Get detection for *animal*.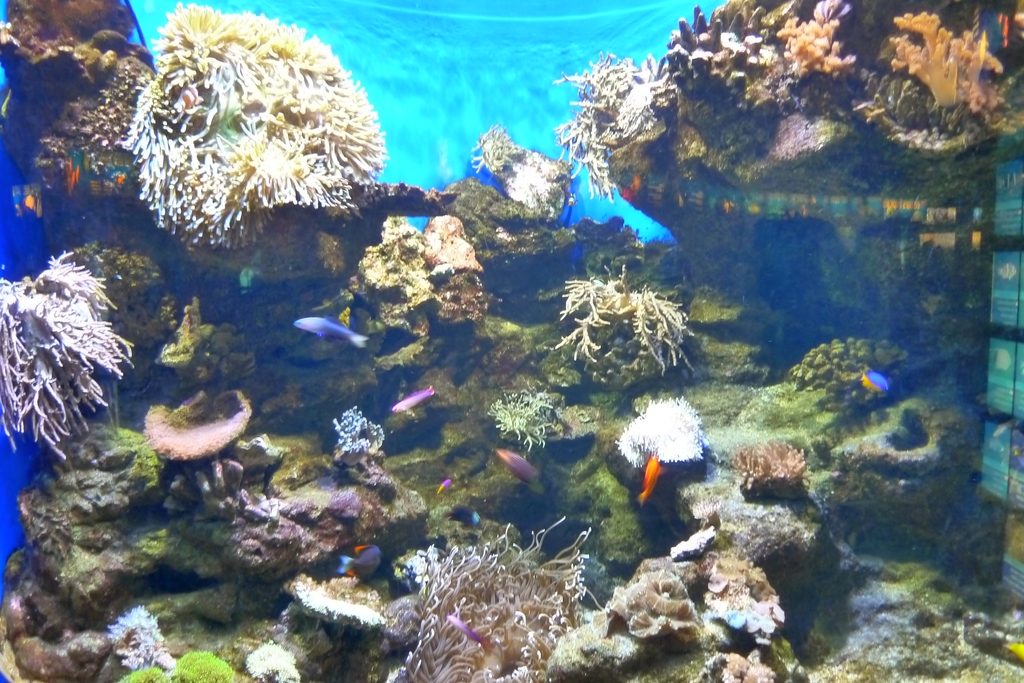
Detection: (x1=636, y1=449, x2=665, y2=510).
